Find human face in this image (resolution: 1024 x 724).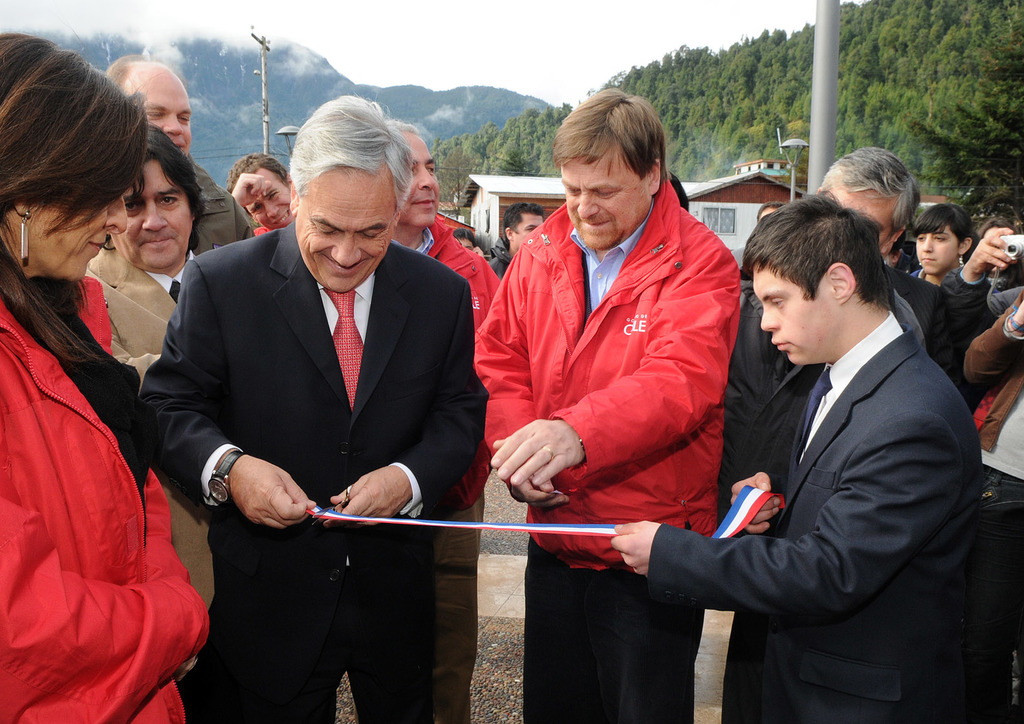
BBox(132, 59, 192, 162).
